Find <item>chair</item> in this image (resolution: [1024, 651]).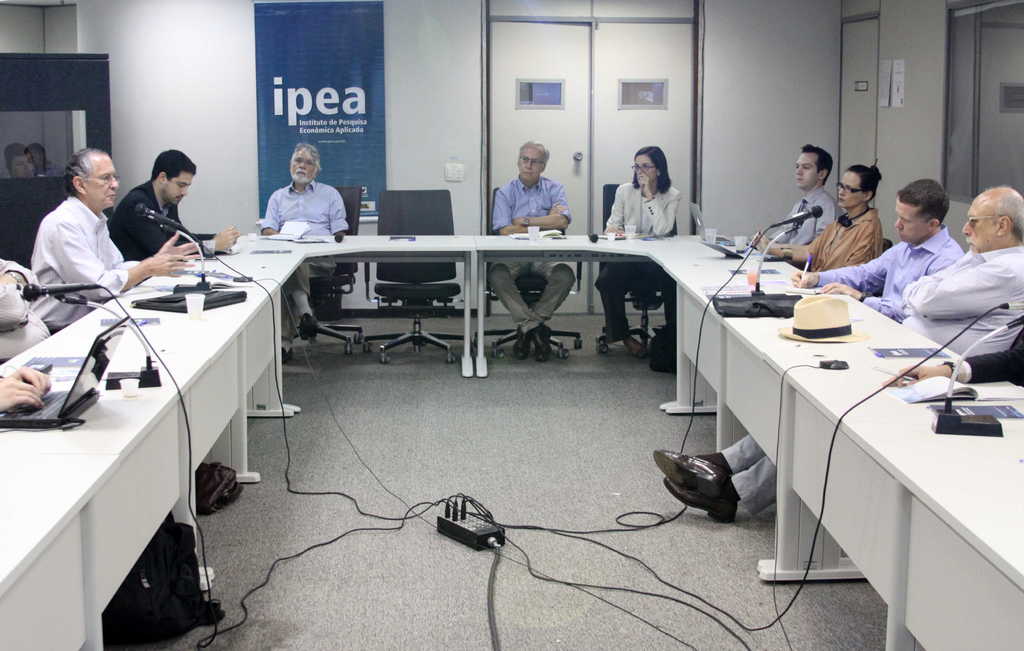
rect(362, 188, 462, 365).
